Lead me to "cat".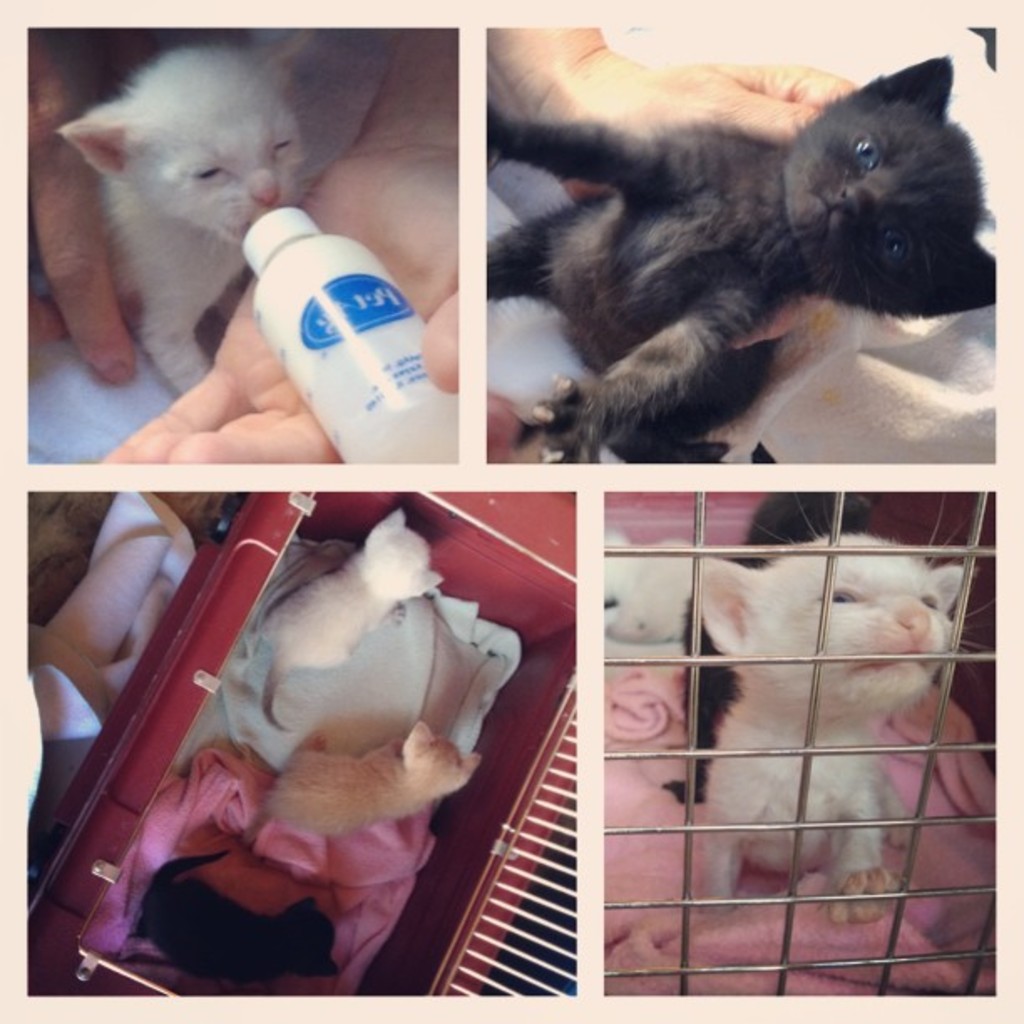
Lead to <box>256,514,443,745</box>.
